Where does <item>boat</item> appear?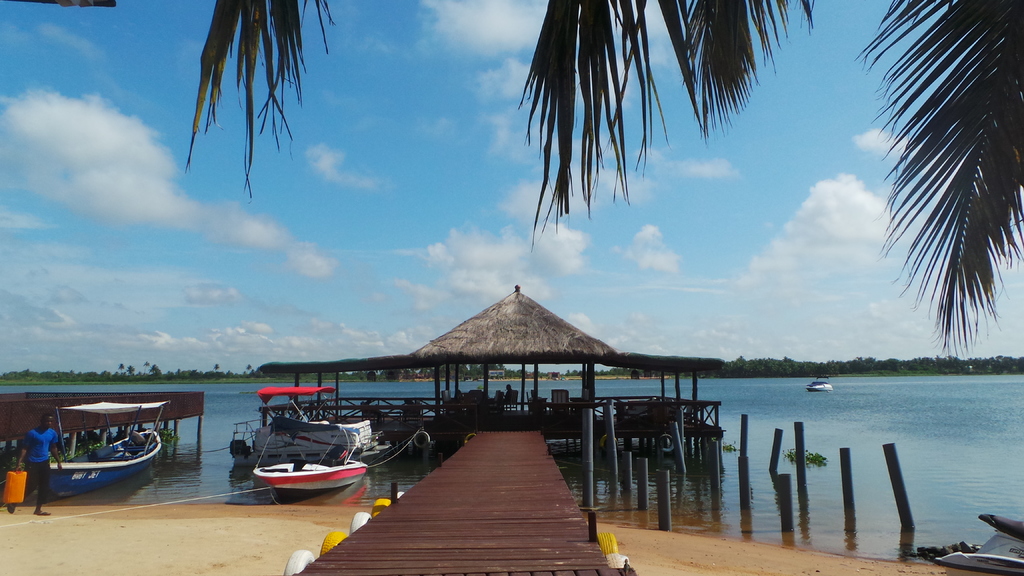
Appears at box(932, 508, 1023, 575).
